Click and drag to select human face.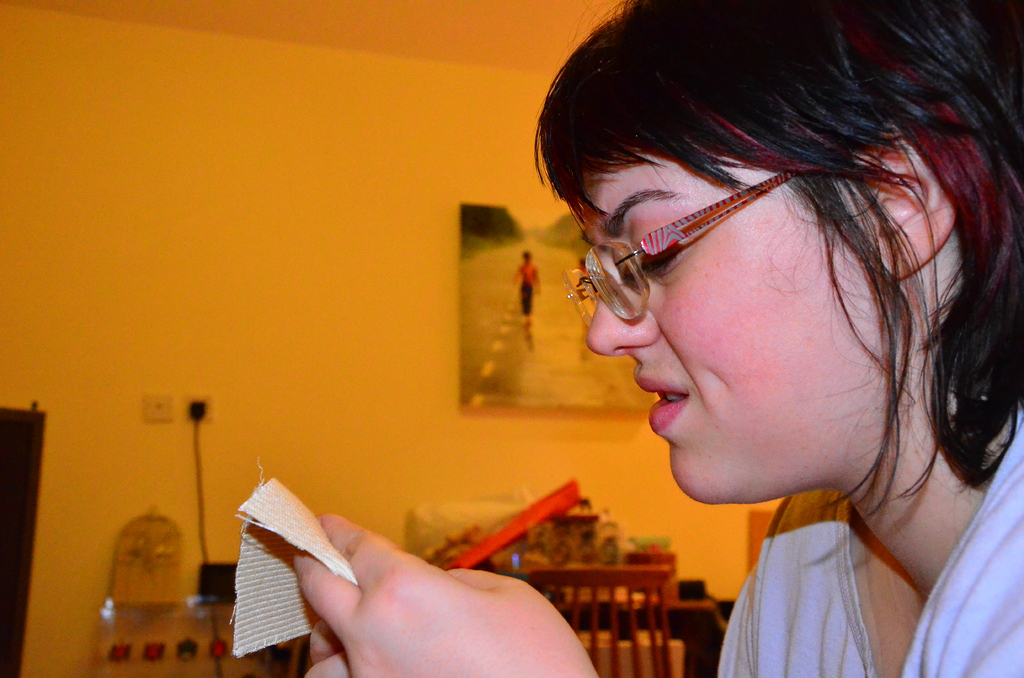
Selection: bbox=(579, 159, 877, 507).
